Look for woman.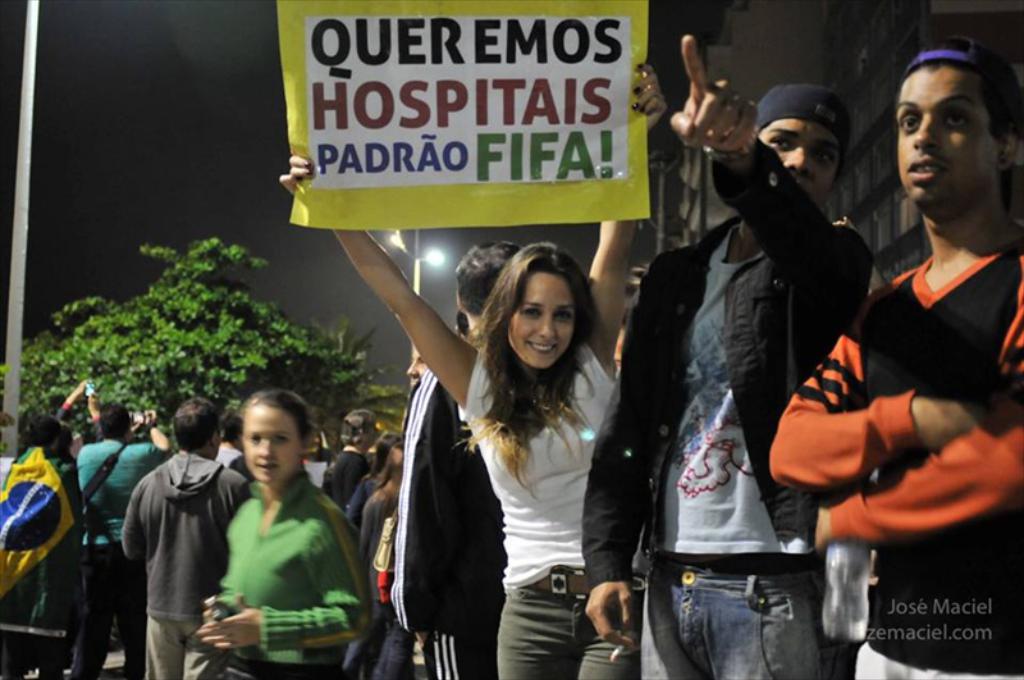
Found: box=[204, 394, 370, 679].
